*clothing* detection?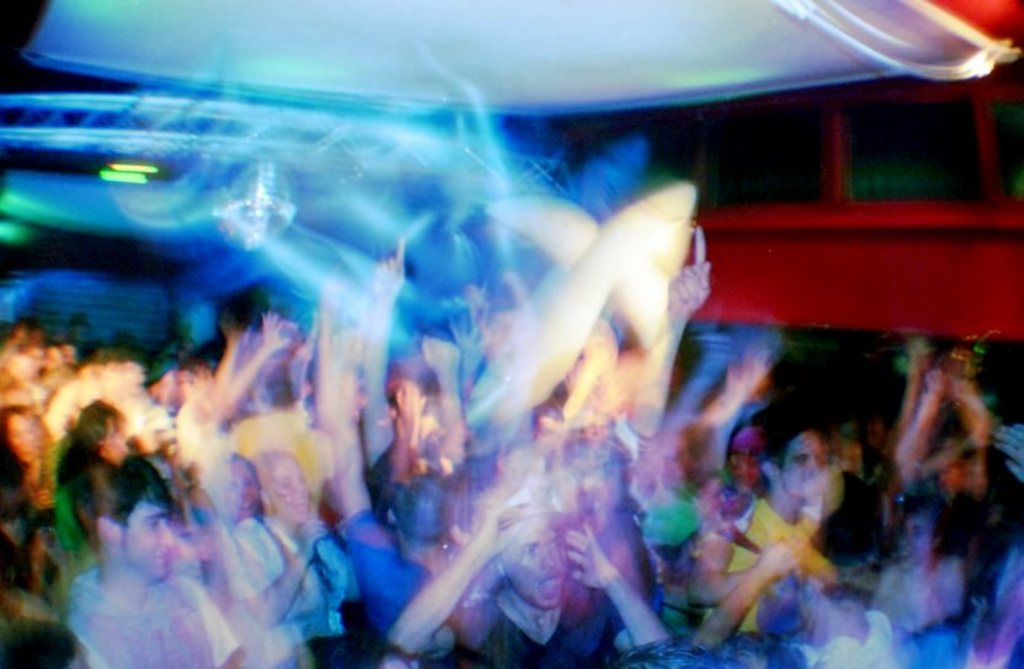
crop(236, 512, 354, 668)
